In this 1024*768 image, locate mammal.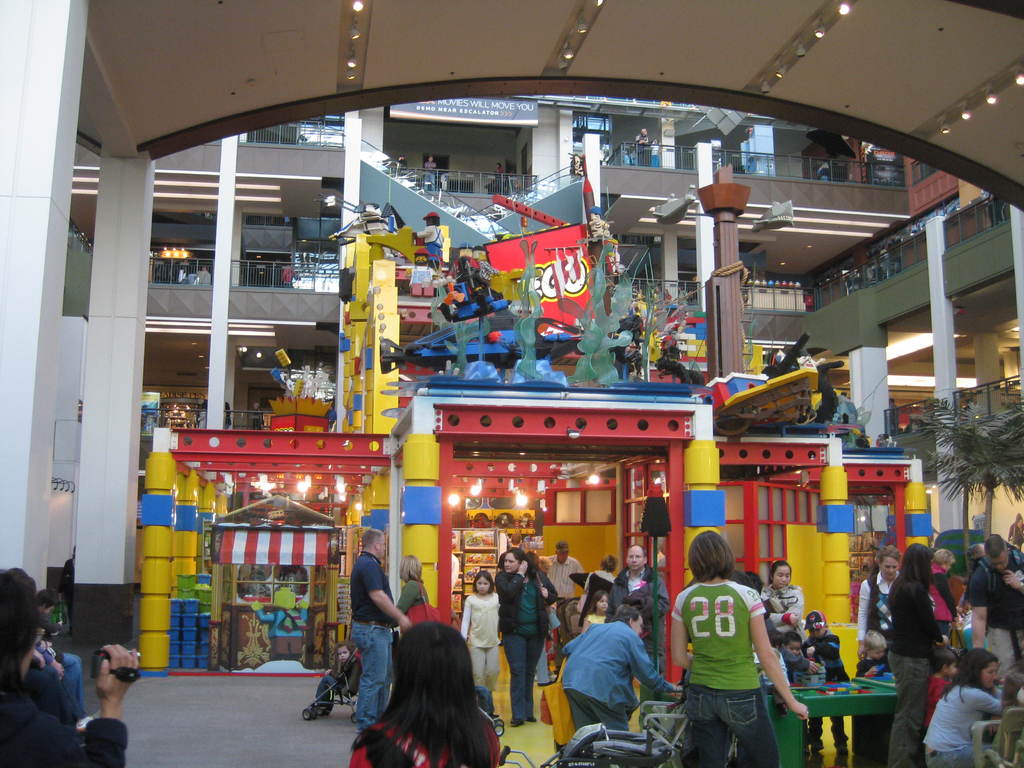
Bounding box: bbox=[886, 397, 900, 433].
